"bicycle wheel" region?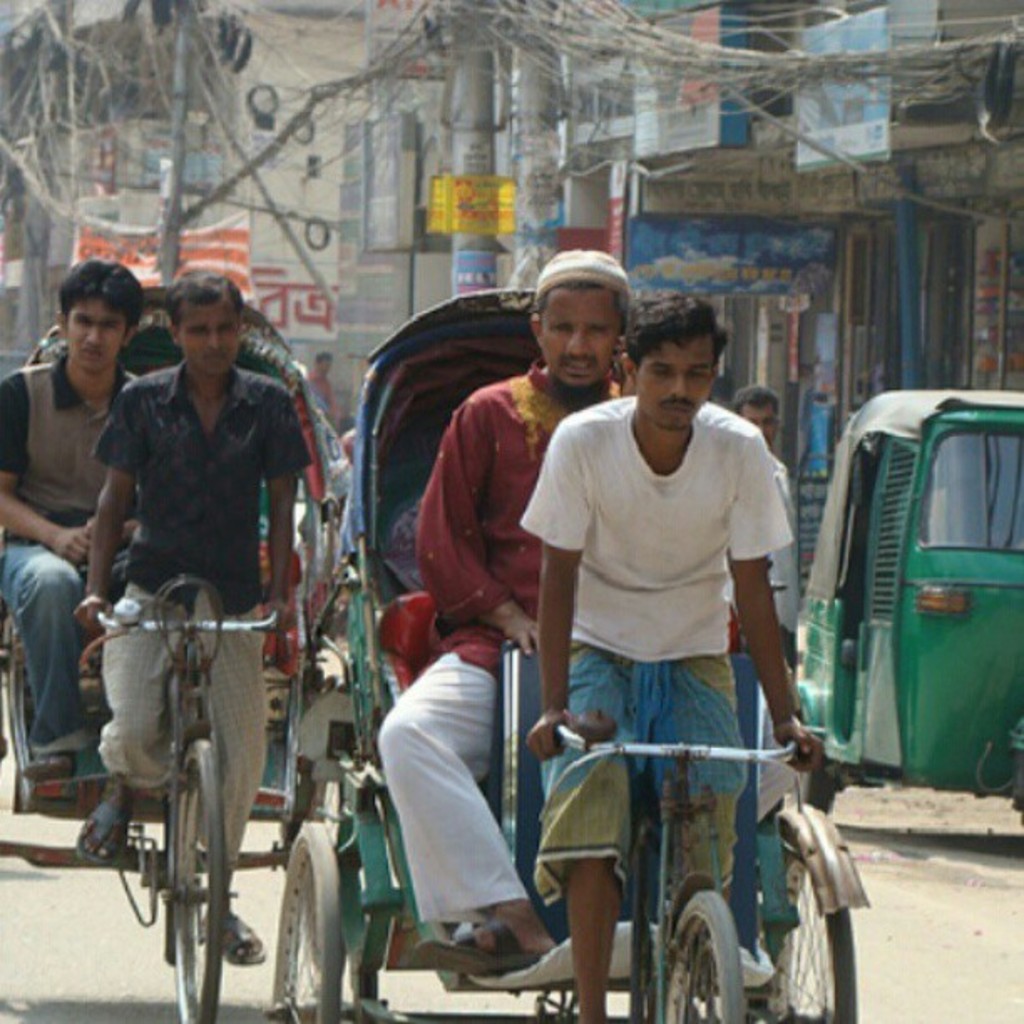
(x1=651, y1=883, x2=746, y2=1022)
